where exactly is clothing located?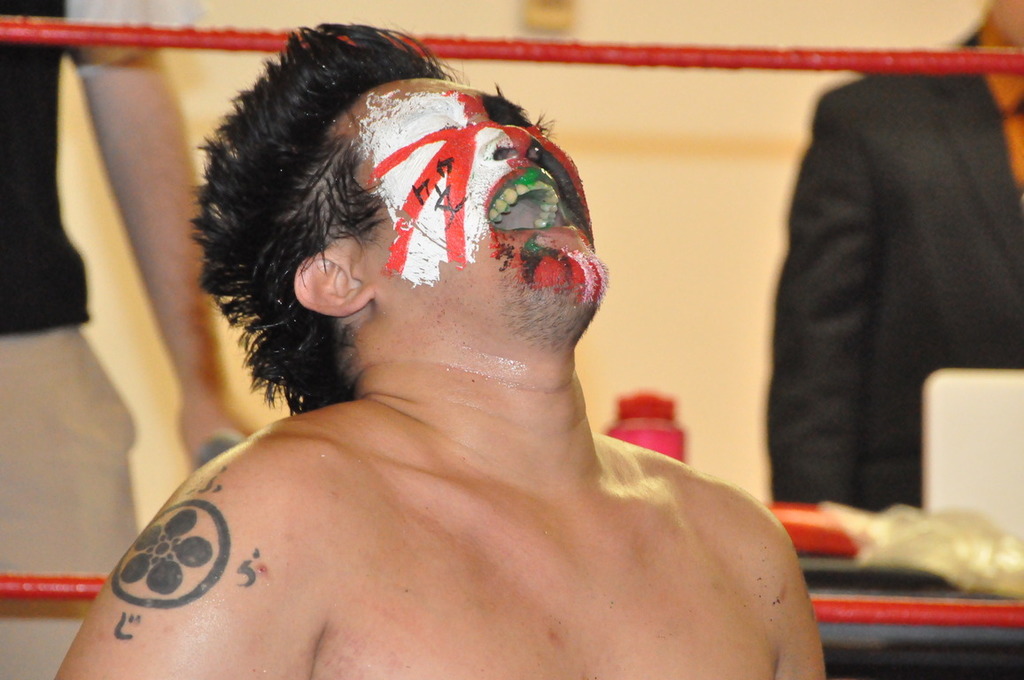
Its bounding box is 0, 327, 135, 679.
